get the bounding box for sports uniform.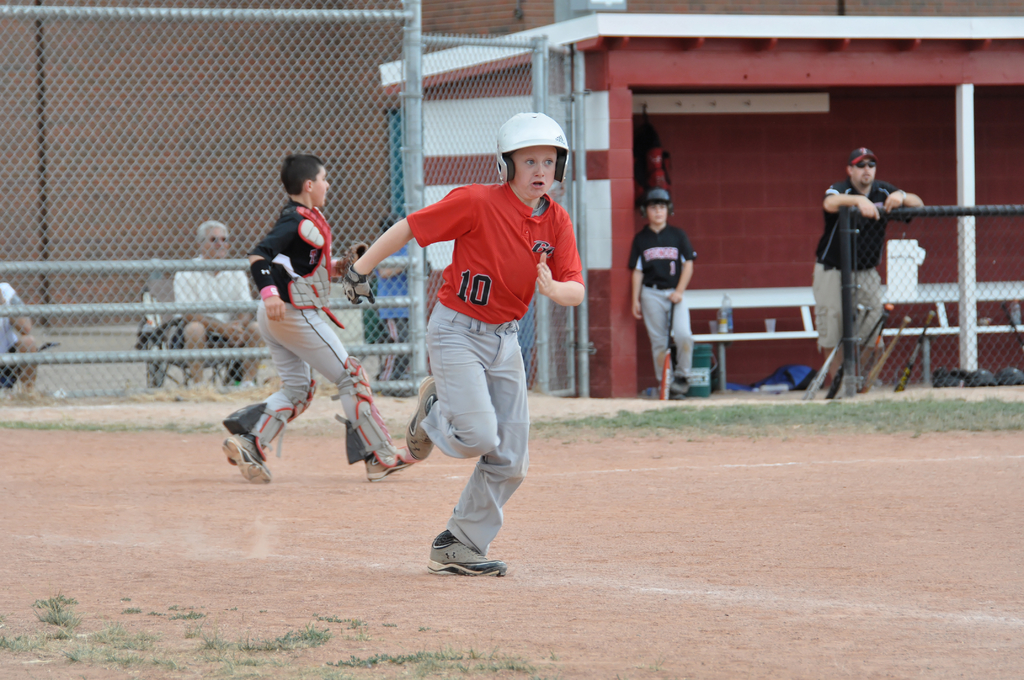
(x1=374, y1=116, x2=601, y2=577).
